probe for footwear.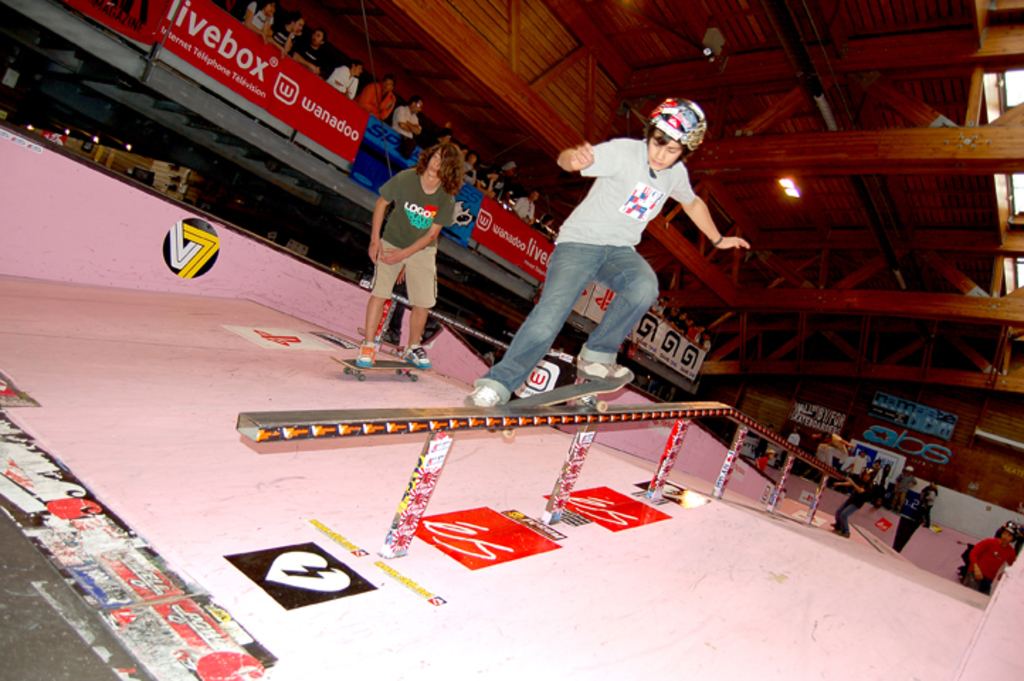
Probe result: locate(406, 345, 431, 367).
